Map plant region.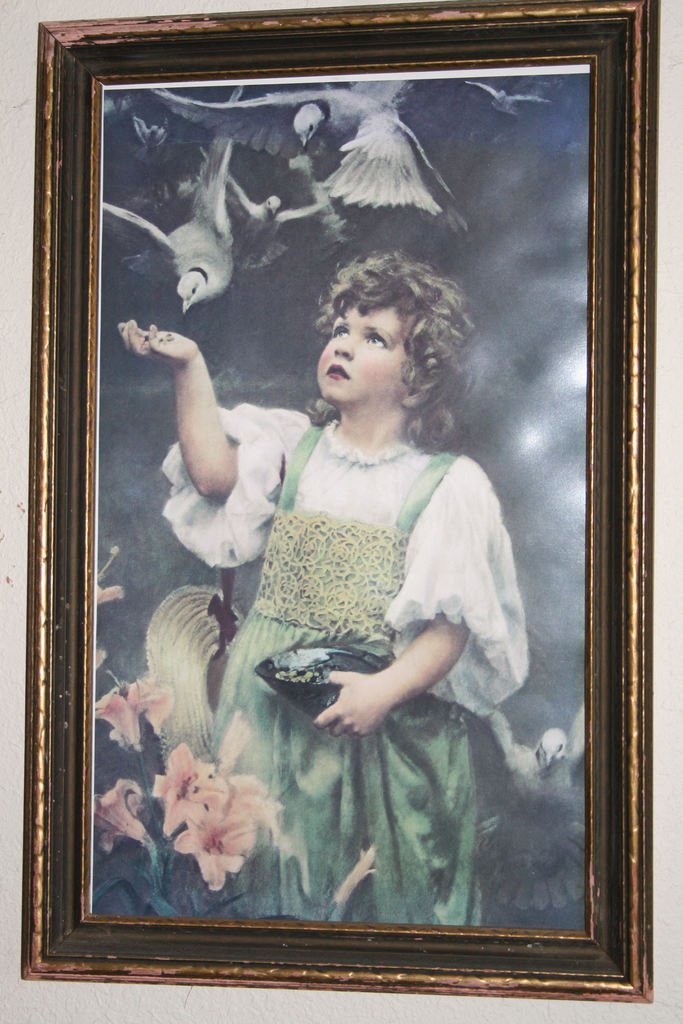
Mapped to [92,541,380,916].
